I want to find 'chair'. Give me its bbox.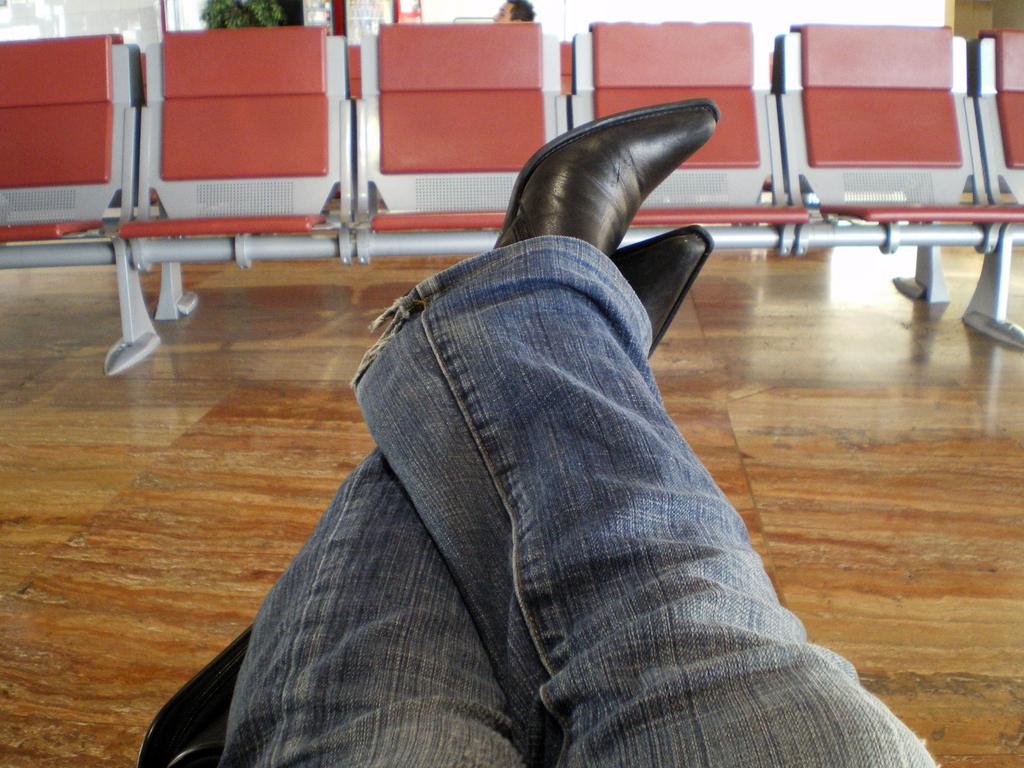
box=[568, 19, 810, 252].
